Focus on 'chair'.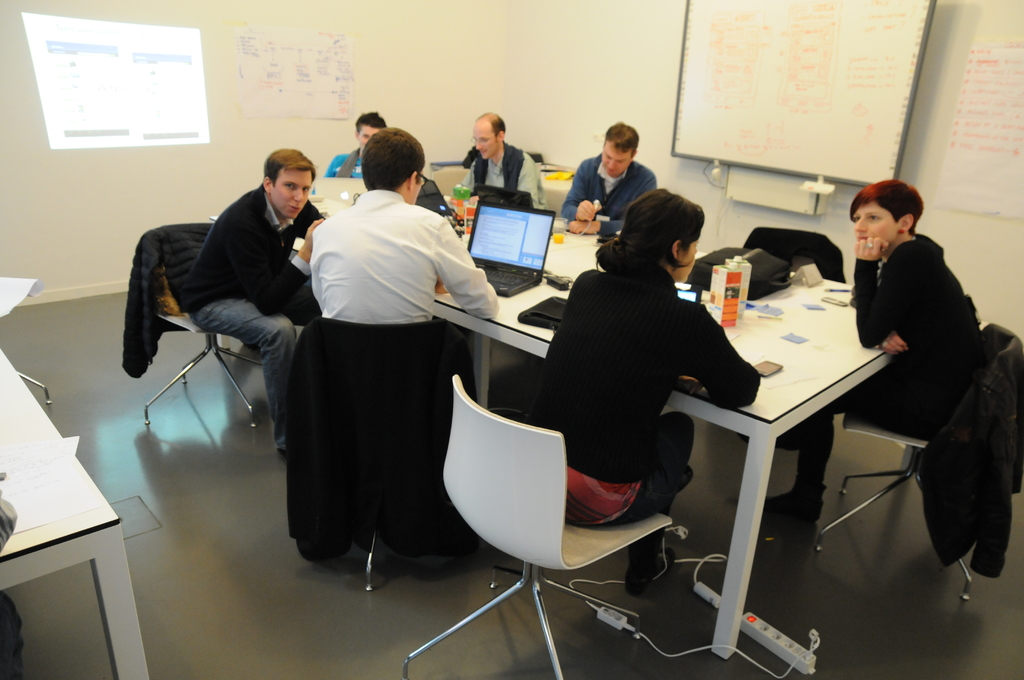
Focused at x1=140, y1=223, x2=266, y2=423.
